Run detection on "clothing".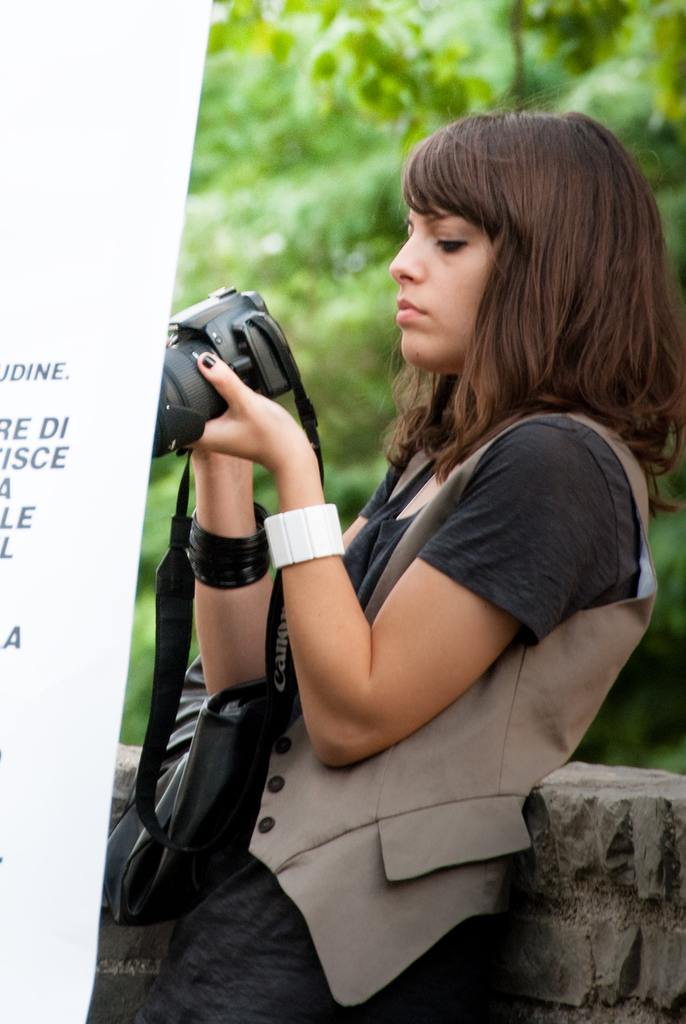
Result: bbox(123, 411, 649, 1023).
